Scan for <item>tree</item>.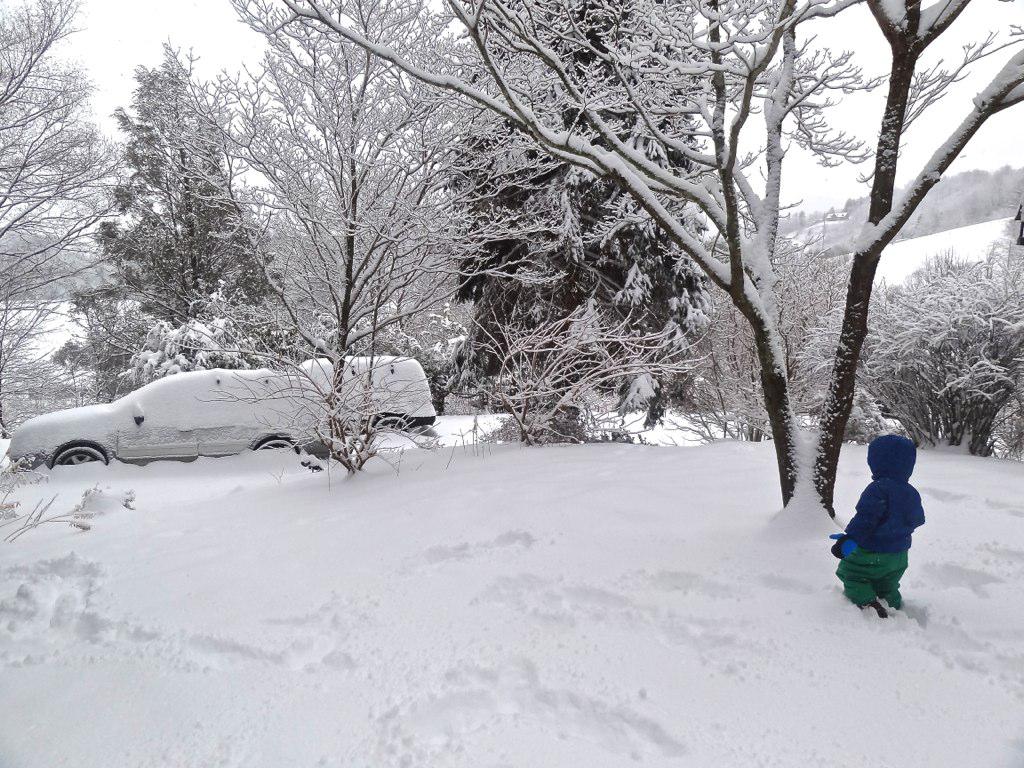
Scan result: 691/224/865/453.
